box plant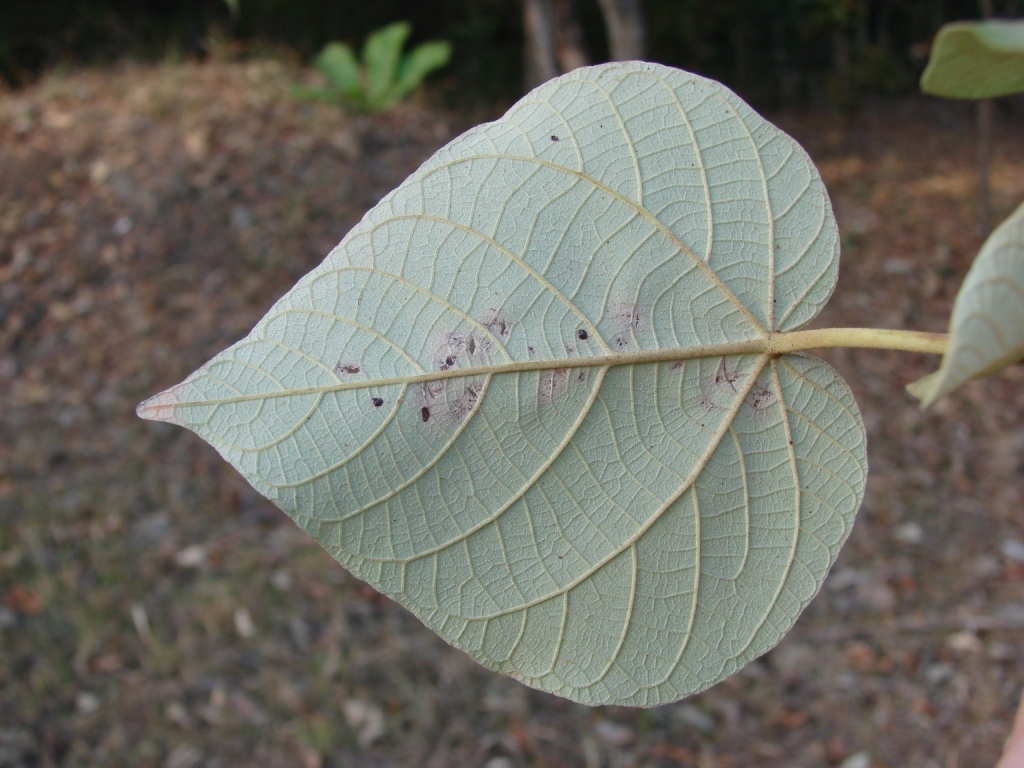
326,30,467,101
